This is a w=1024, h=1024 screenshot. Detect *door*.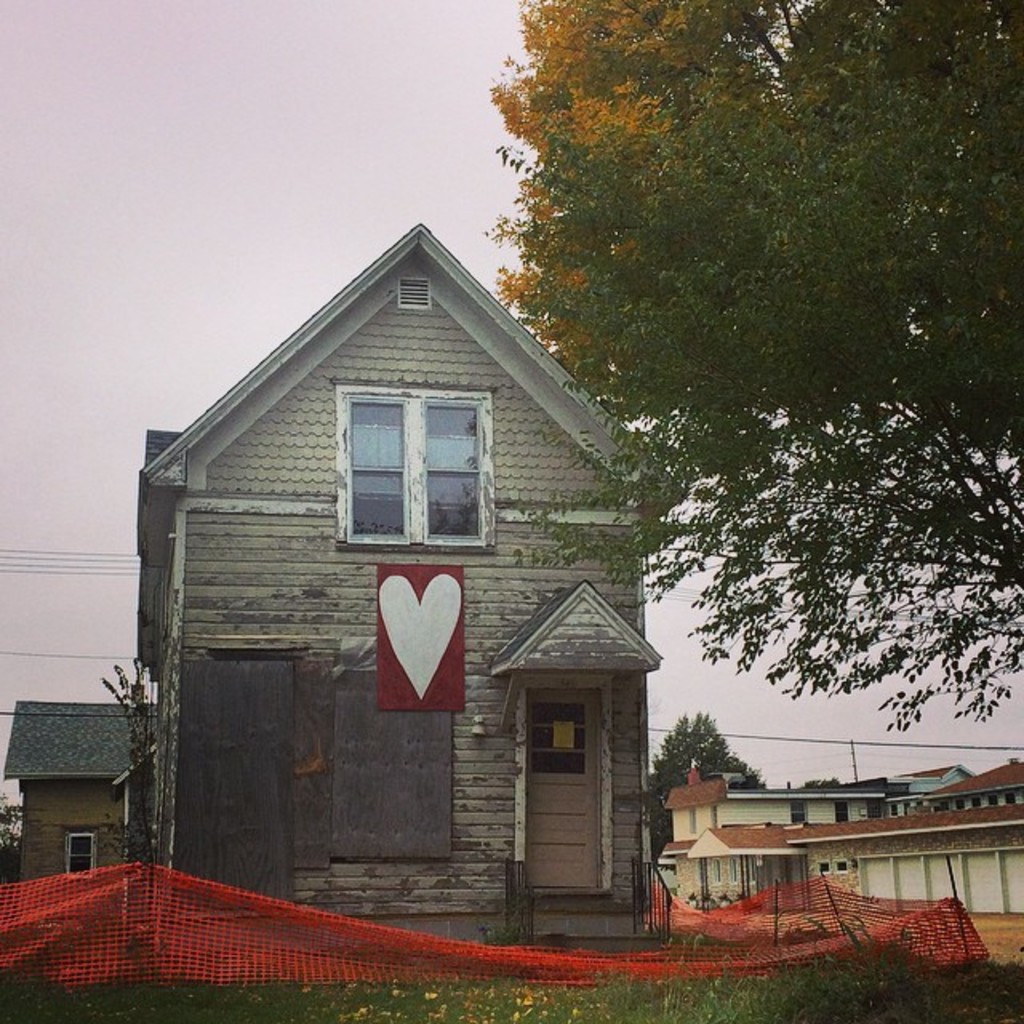
x1=491 y1=594 x2=637 y2=939.
